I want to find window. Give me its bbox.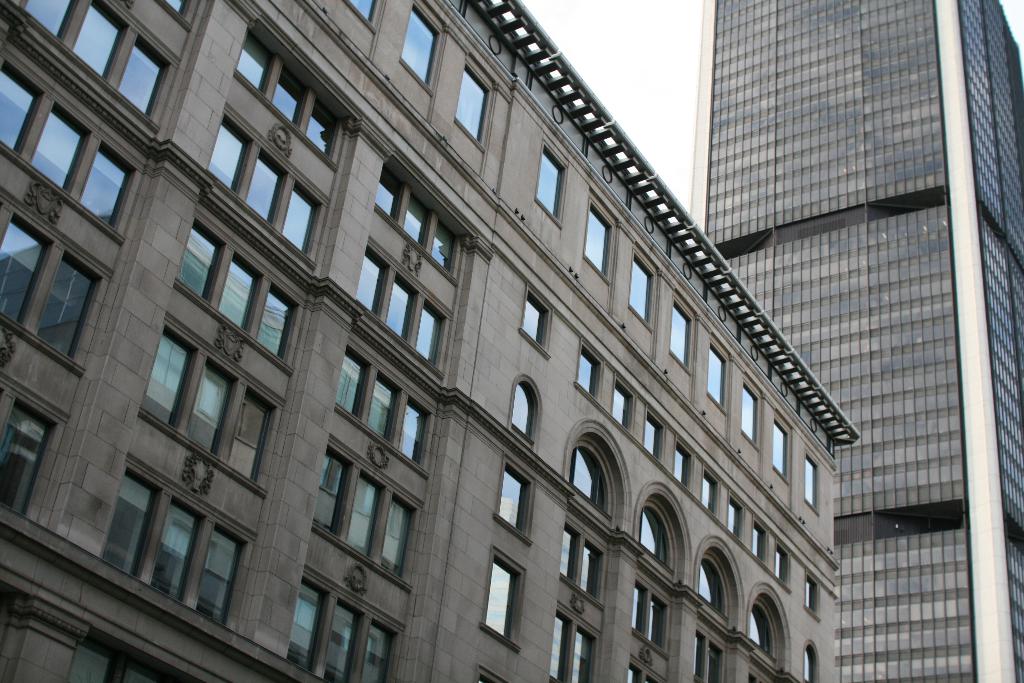
[x1=740, y1=379, x2=762, y2=457].
